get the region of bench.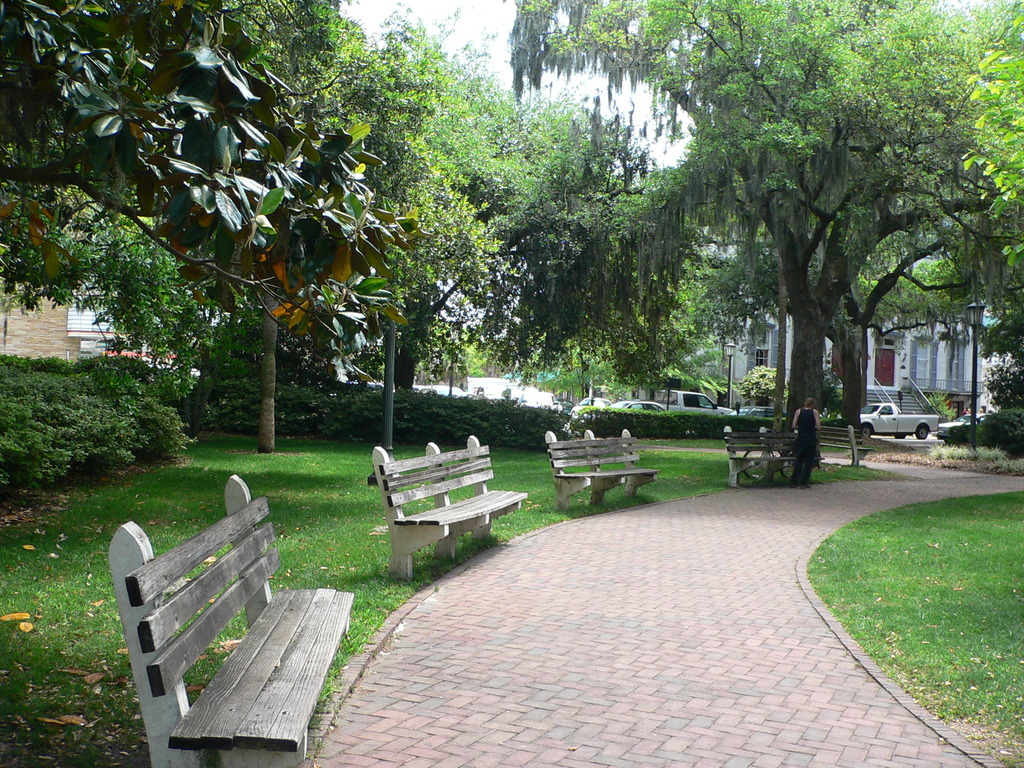
box(105, 471, 352, 767).
